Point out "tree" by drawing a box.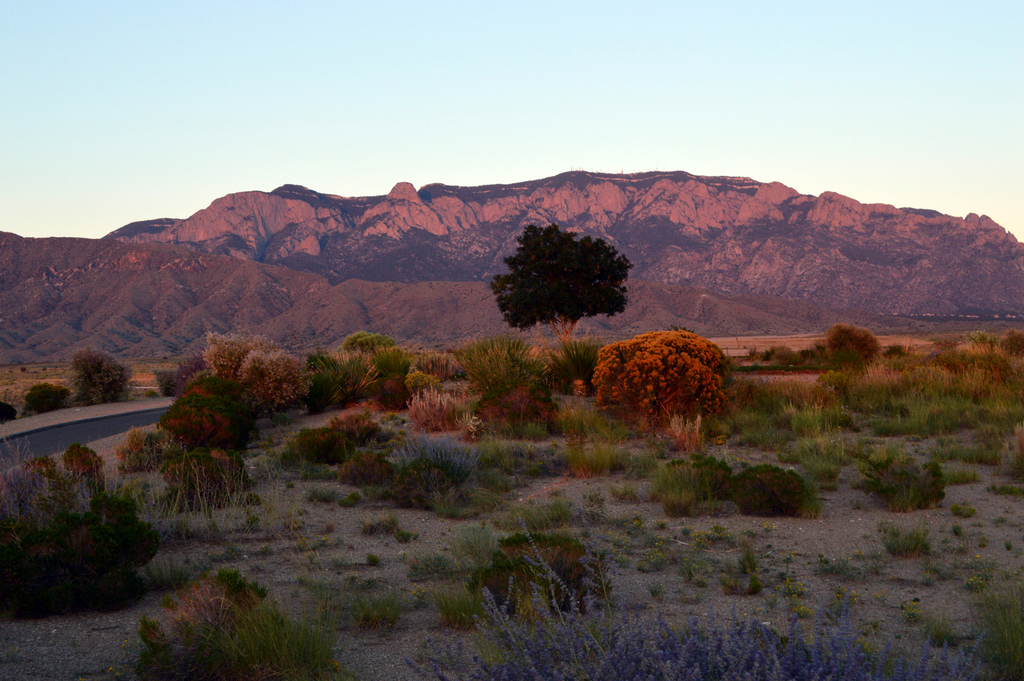
<bbox>343, 326, 399, 362</bbox>.
